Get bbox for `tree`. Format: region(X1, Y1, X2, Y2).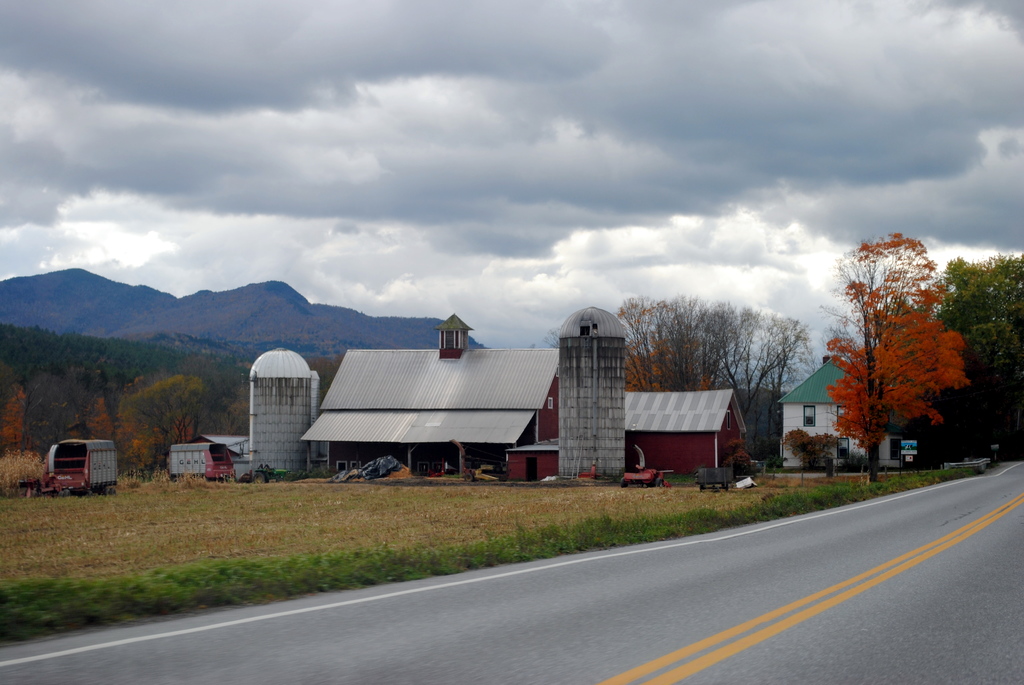
region(605, 295, 813, 472).
